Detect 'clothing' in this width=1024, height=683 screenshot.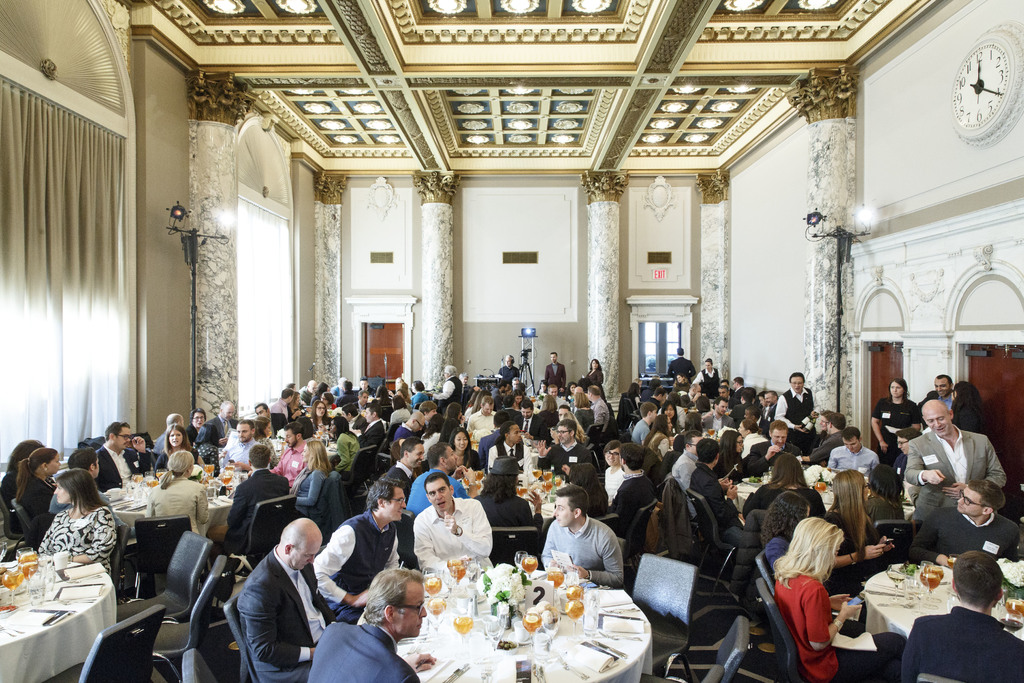
Detection: 892, 448, 909, 477.
